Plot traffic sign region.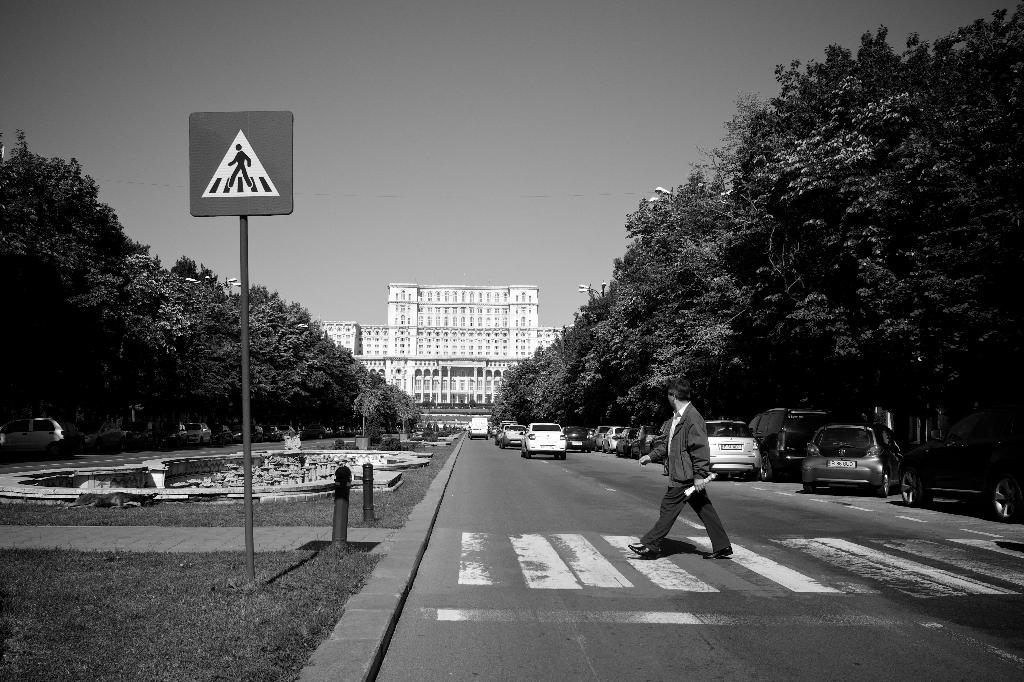
Plotted at (189,108,291,218).
